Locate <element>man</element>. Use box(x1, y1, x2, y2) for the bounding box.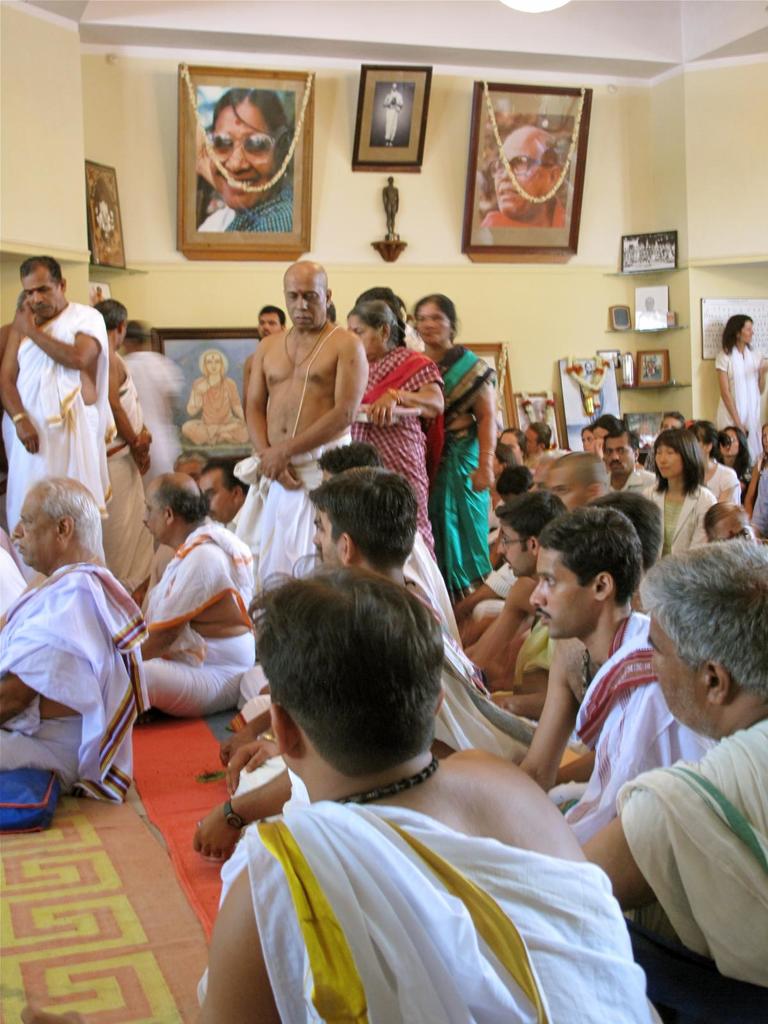
box(196, 554, 663, 1023).
